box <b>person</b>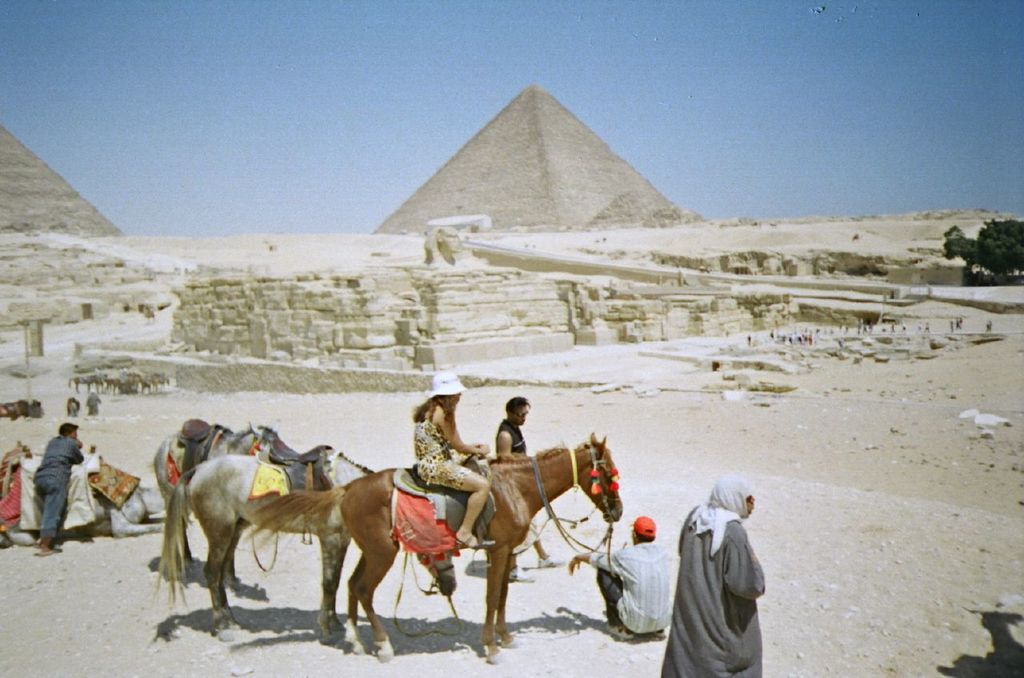
left=411, top=385, right=493, bottom=540
